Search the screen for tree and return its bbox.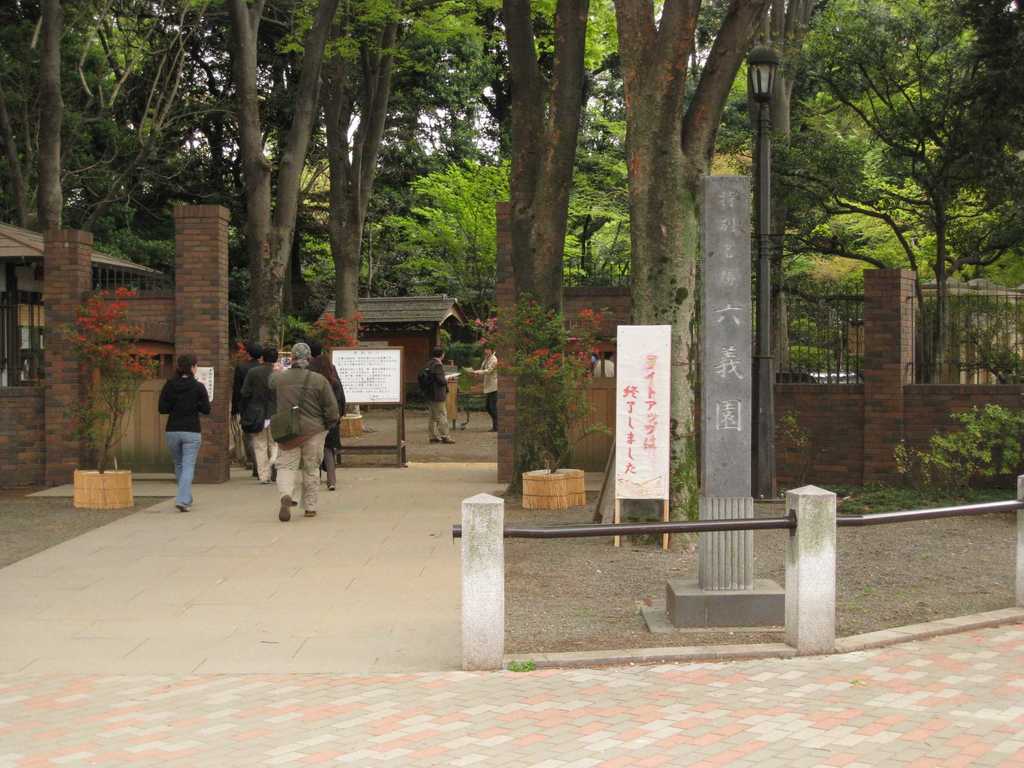
Found: pyautogui.locateOnScreen(741, 0, 825, 512).
